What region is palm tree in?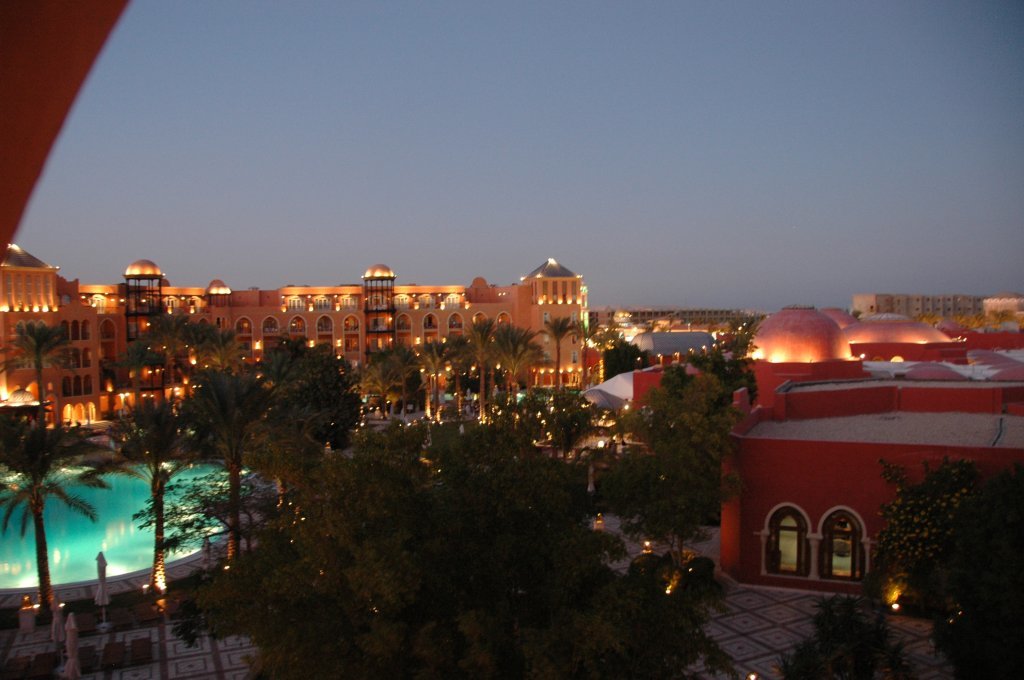
x1=116, y1=377, x2=184, y2=582.
